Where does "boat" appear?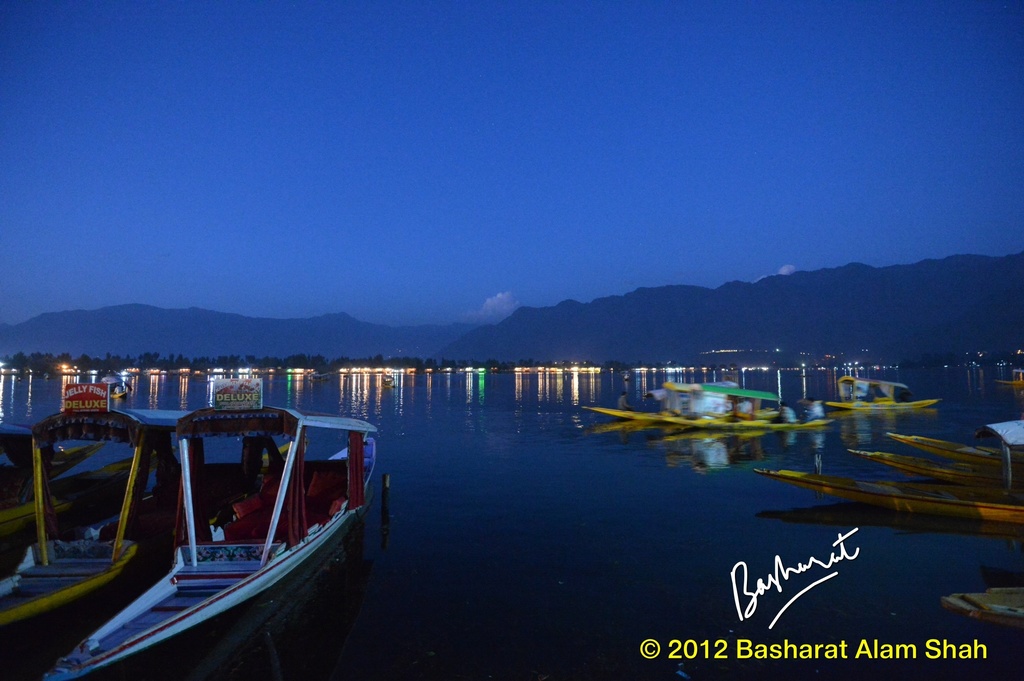
Appears at Rect(0, 381, 292, 627).
